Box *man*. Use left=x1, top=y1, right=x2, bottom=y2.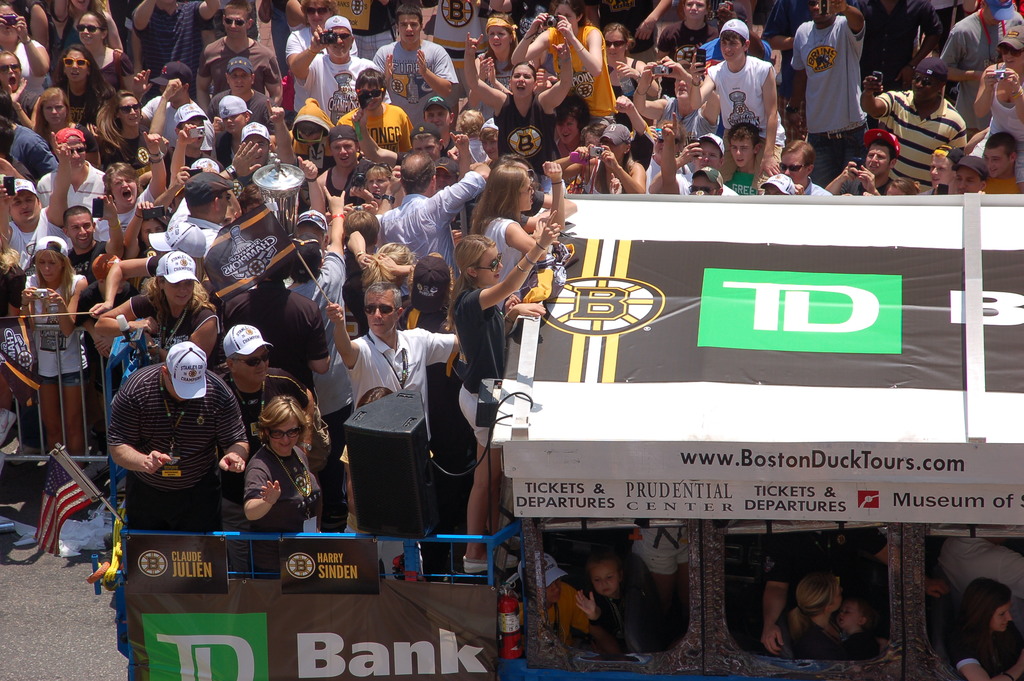
left=782, top=0, right=867, bottom=189.
